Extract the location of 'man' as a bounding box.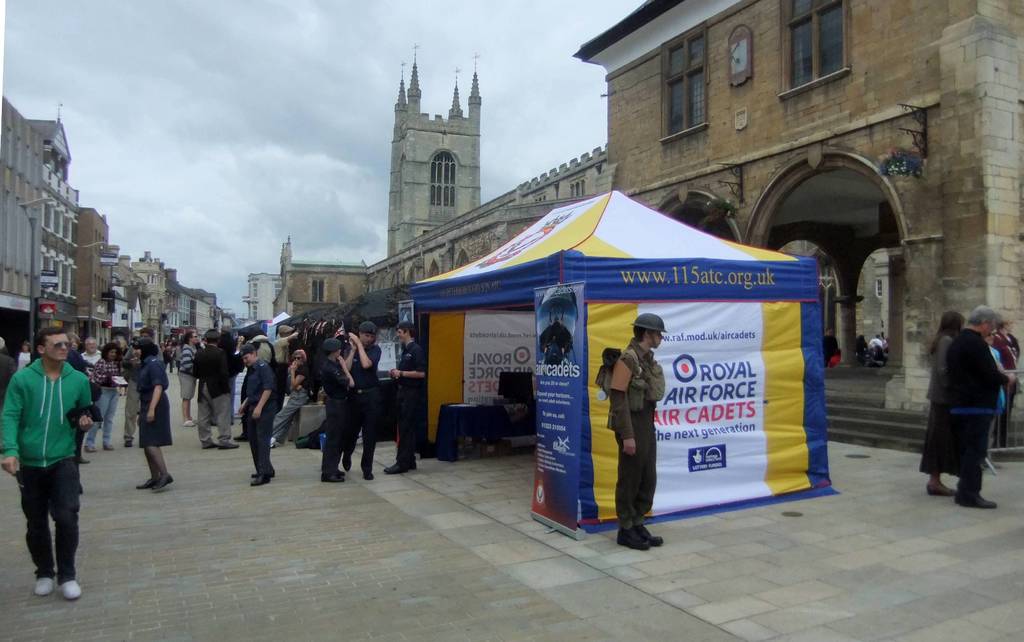
{"left": 200, "top": 338, "right": 207, "bottom": 348}.
